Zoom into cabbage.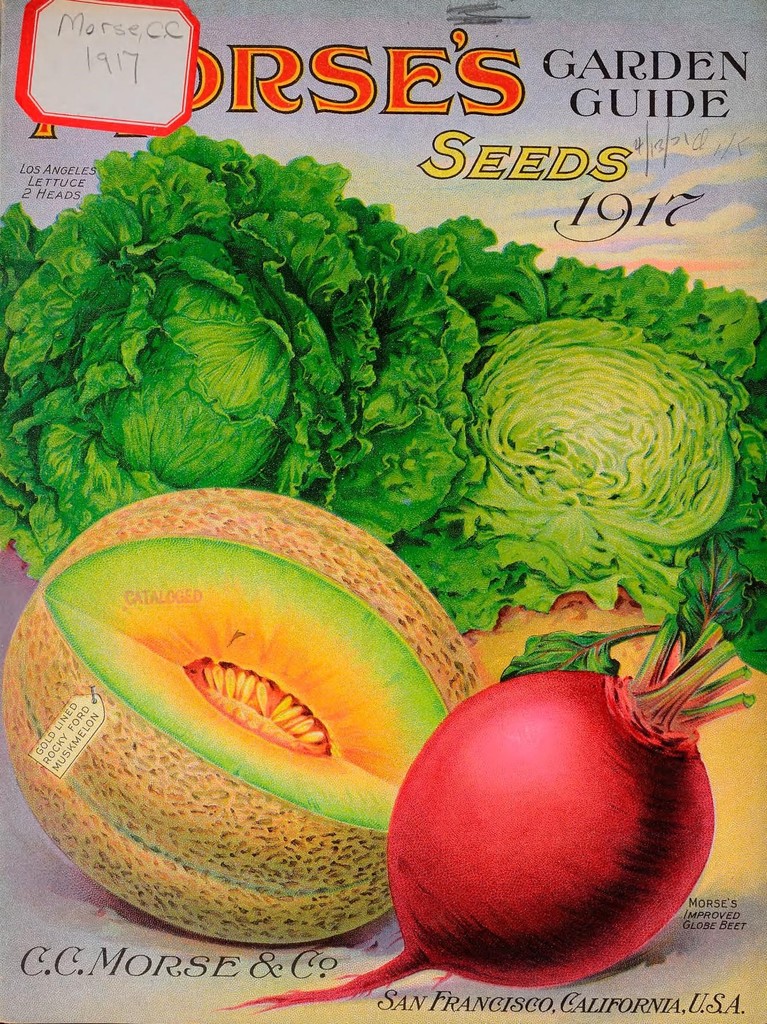
Zoom target: (438,252,766,673).
